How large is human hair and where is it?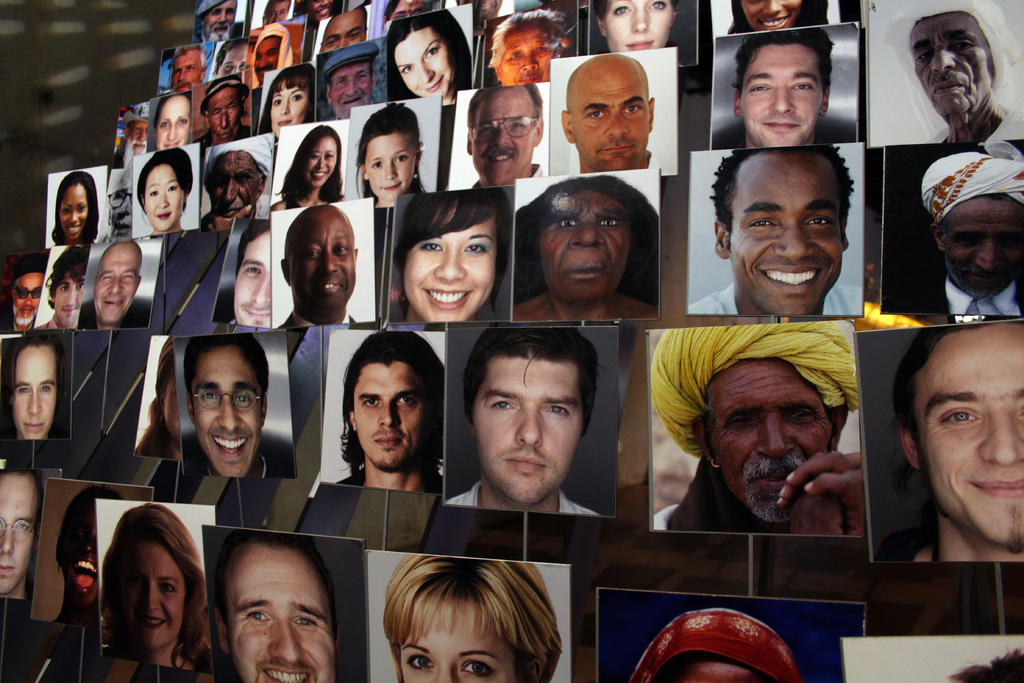
Bounding box: x1=358 y1=97 x2=424 y2=208.
